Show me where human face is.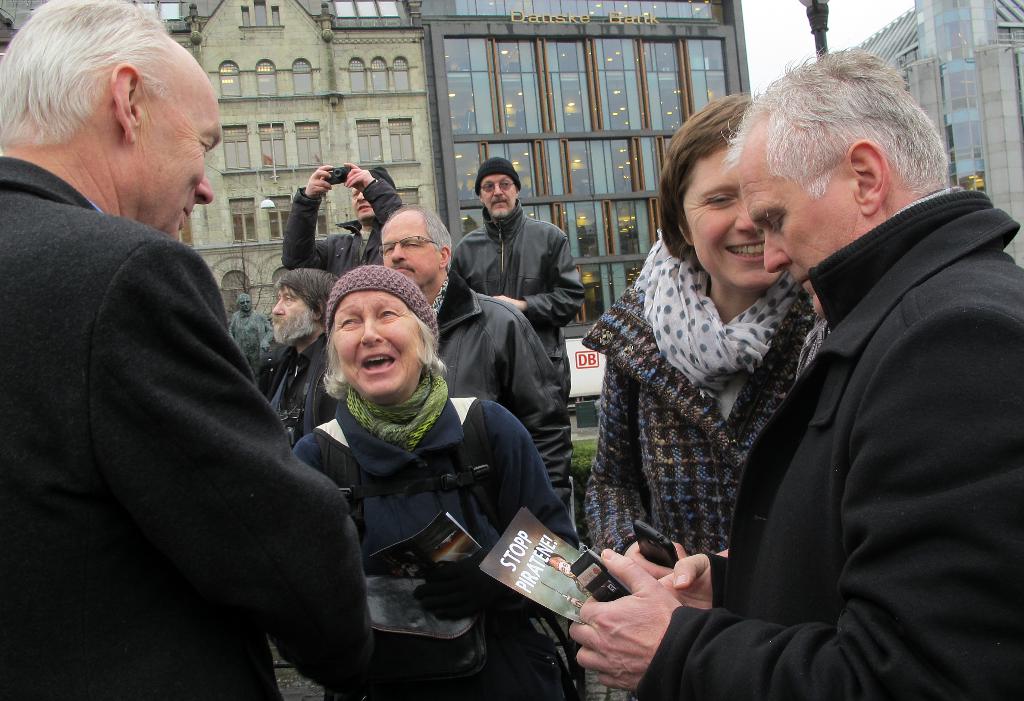
human face is at rect(353, 186, 374, 220).
